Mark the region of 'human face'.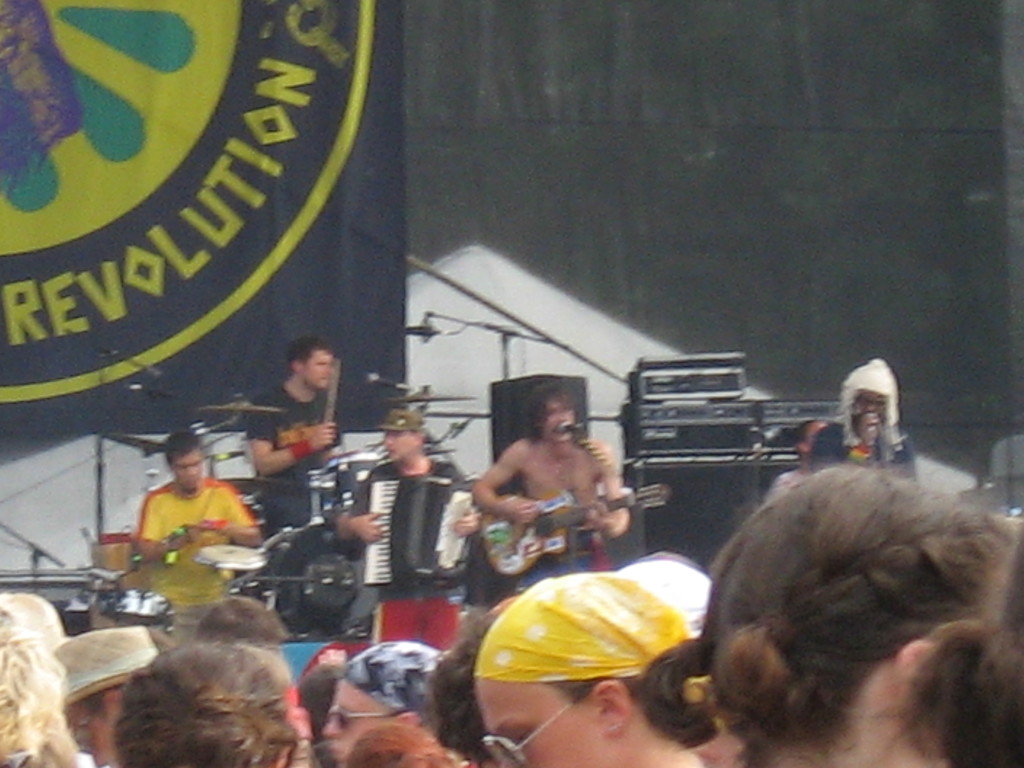
Region: 381 428 411 455.
